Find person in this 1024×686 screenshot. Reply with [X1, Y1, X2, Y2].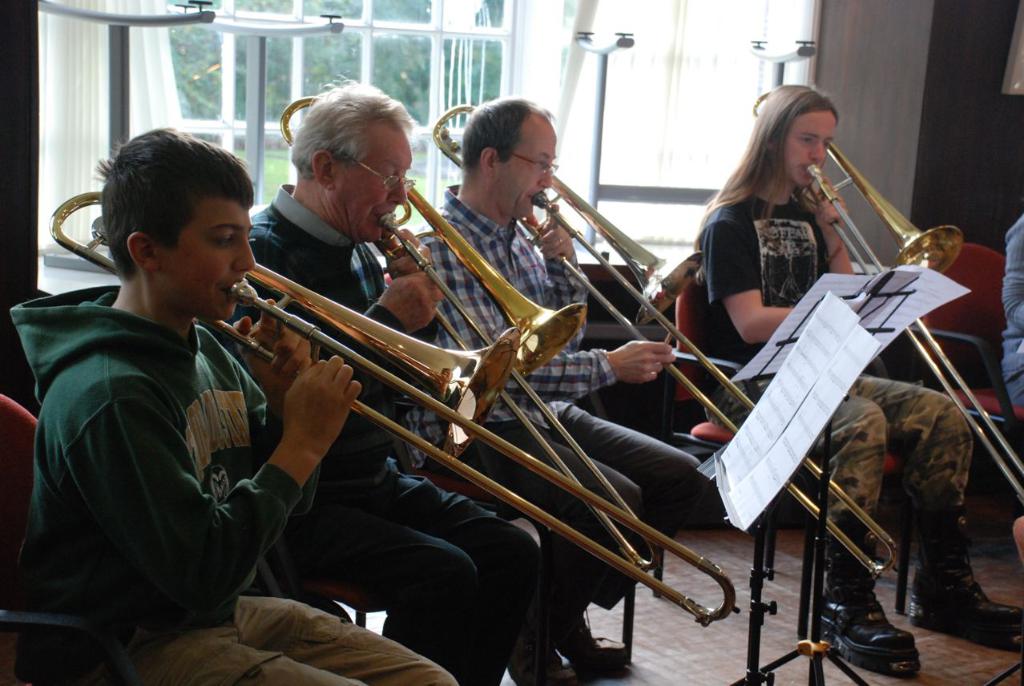
[410, 96, 703, 684].
